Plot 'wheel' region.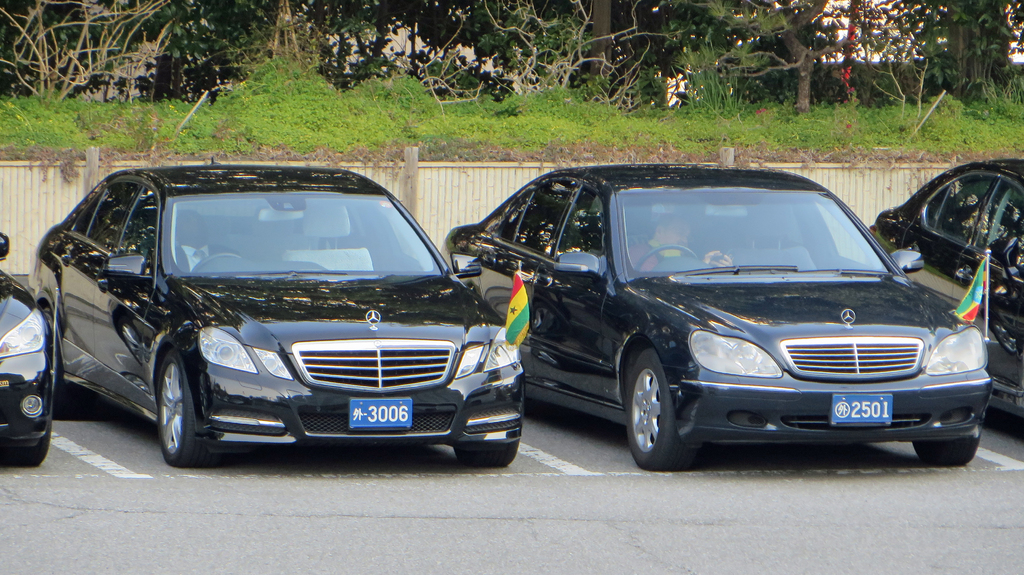
Plotted at (left=622, top=340, right=701, bottom=476).
